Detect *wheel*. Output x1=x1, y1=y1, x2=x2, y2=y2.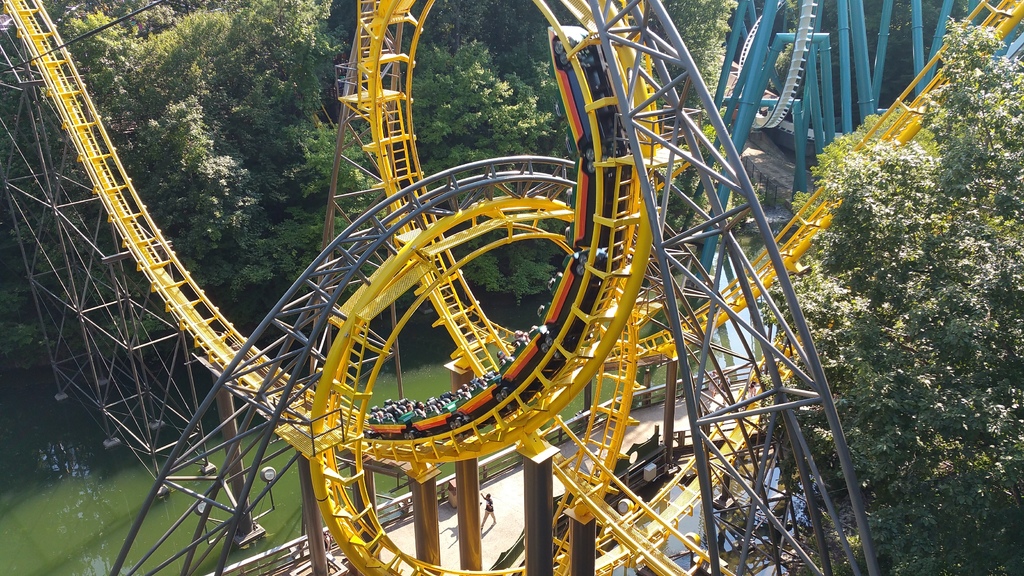
x1=572, y1=265, x2=584, y2=276.
